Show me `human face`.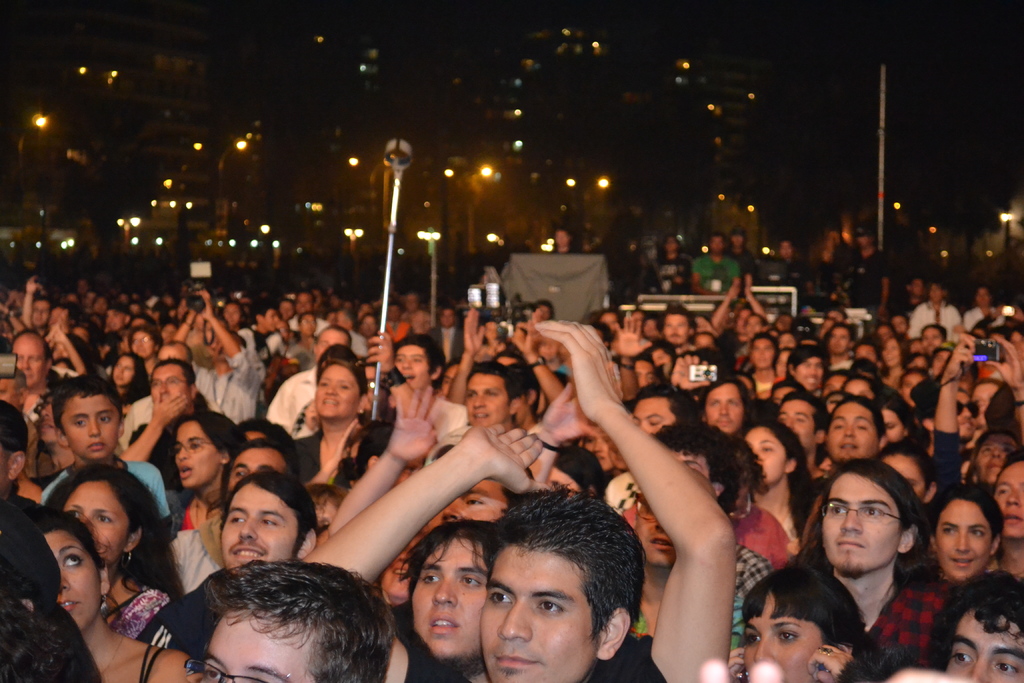
`human face` is here: pyautogui.locateOnScreen(219, 482, 299, 575).
